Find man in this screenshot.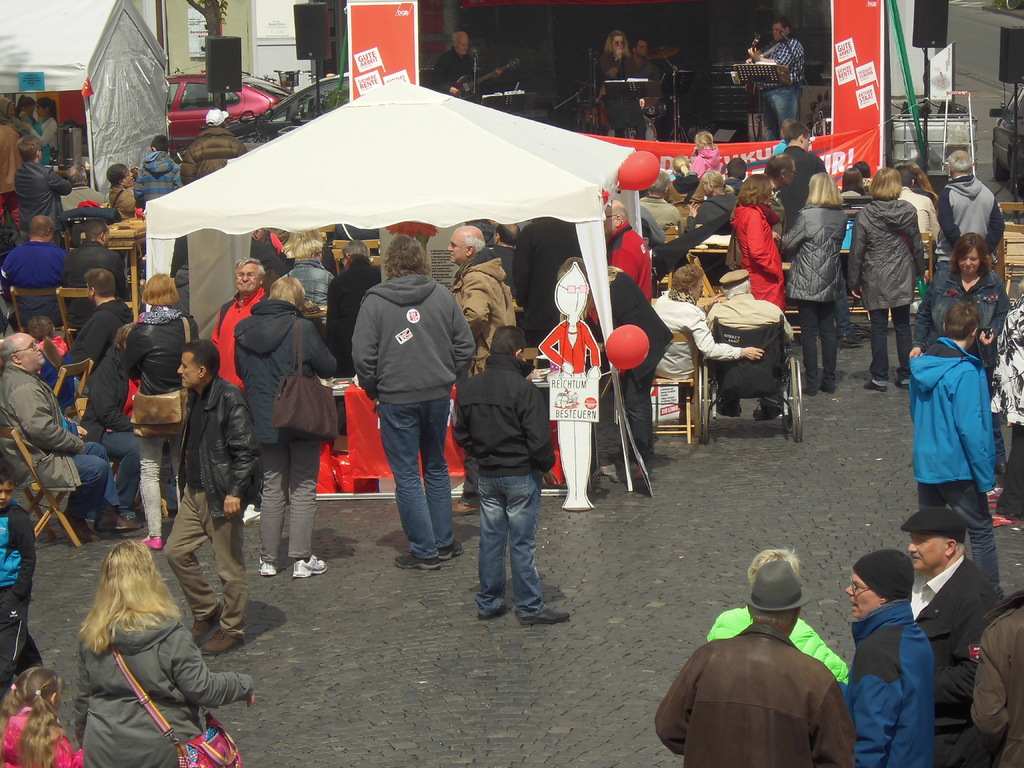
The bounding box for man is (left=705, top=270, right=796, bottom=420).
